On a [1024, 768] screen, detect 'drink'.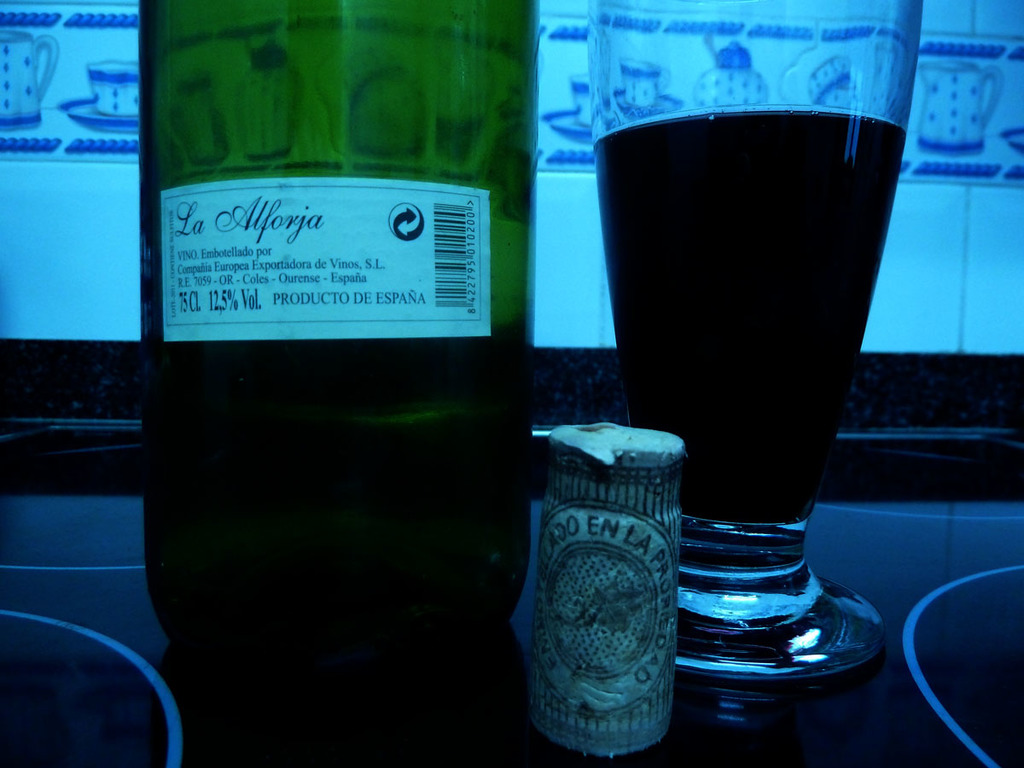
560:32:942:682.
